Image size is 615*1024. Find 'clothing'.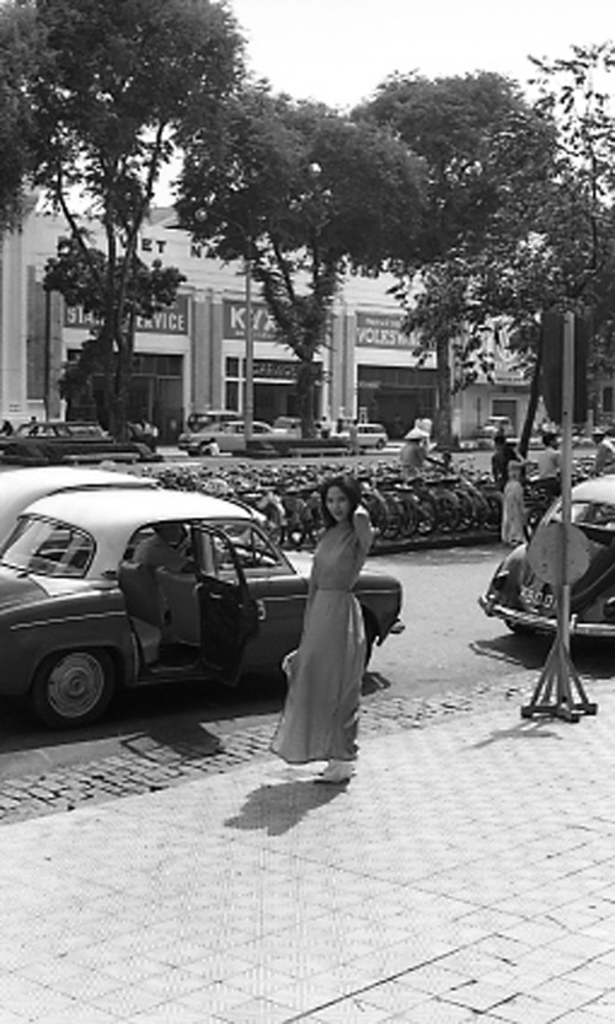
box=[271, 524, 387, 779].
